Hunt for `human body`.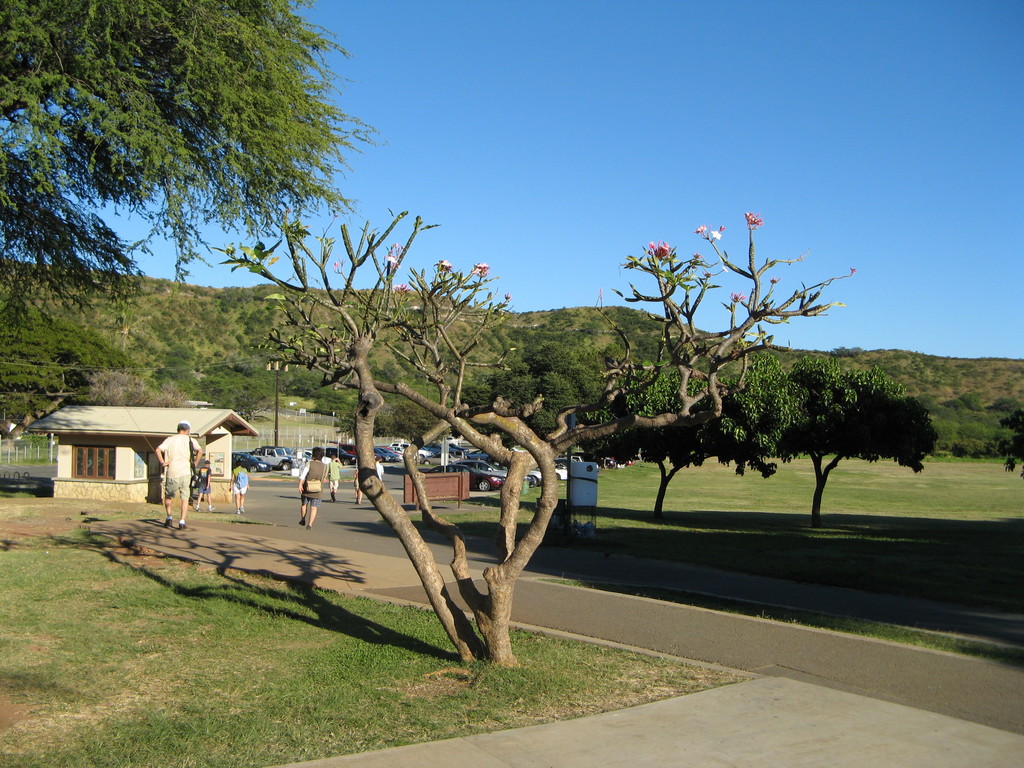
Hunted down at 354:470:362:504.
